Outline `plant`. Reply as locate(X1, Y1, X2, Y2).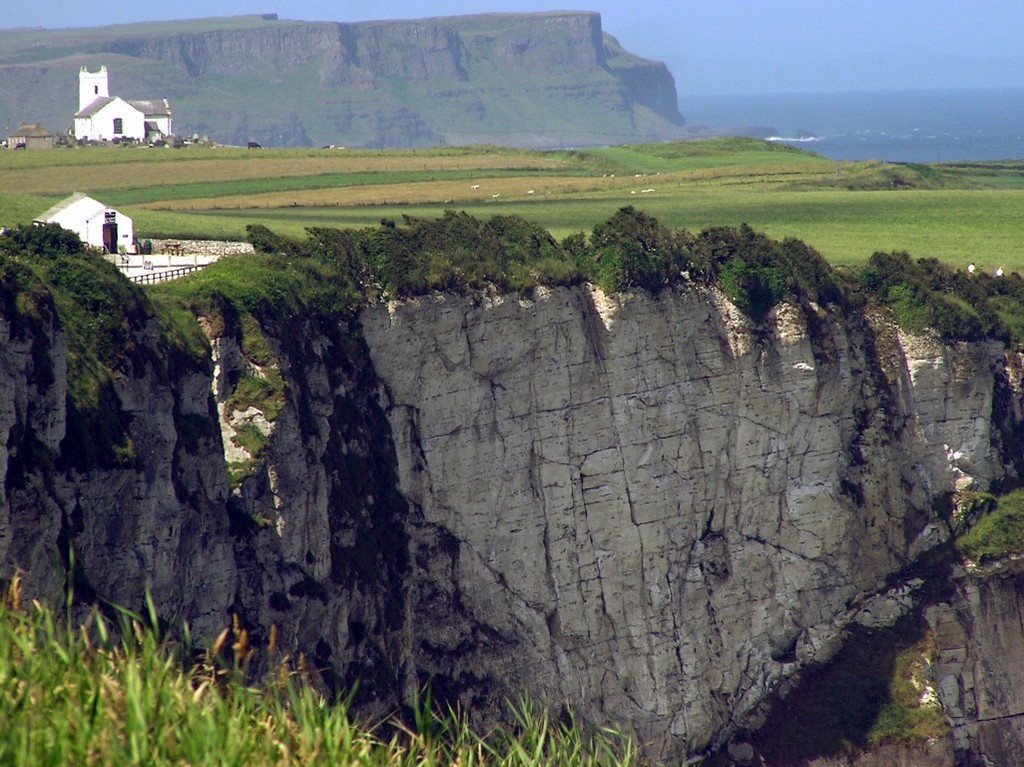
locate(498, 677, 536, 738).
